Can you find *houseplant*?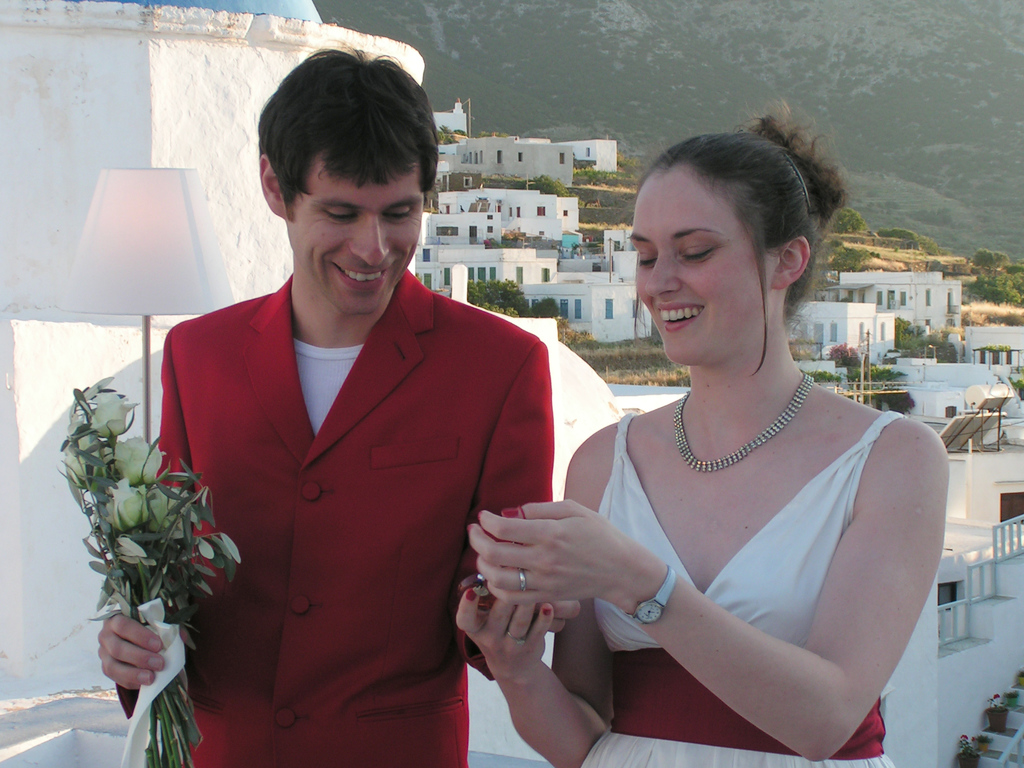
Yes, bounding box: 68, 397, 204, 734.
